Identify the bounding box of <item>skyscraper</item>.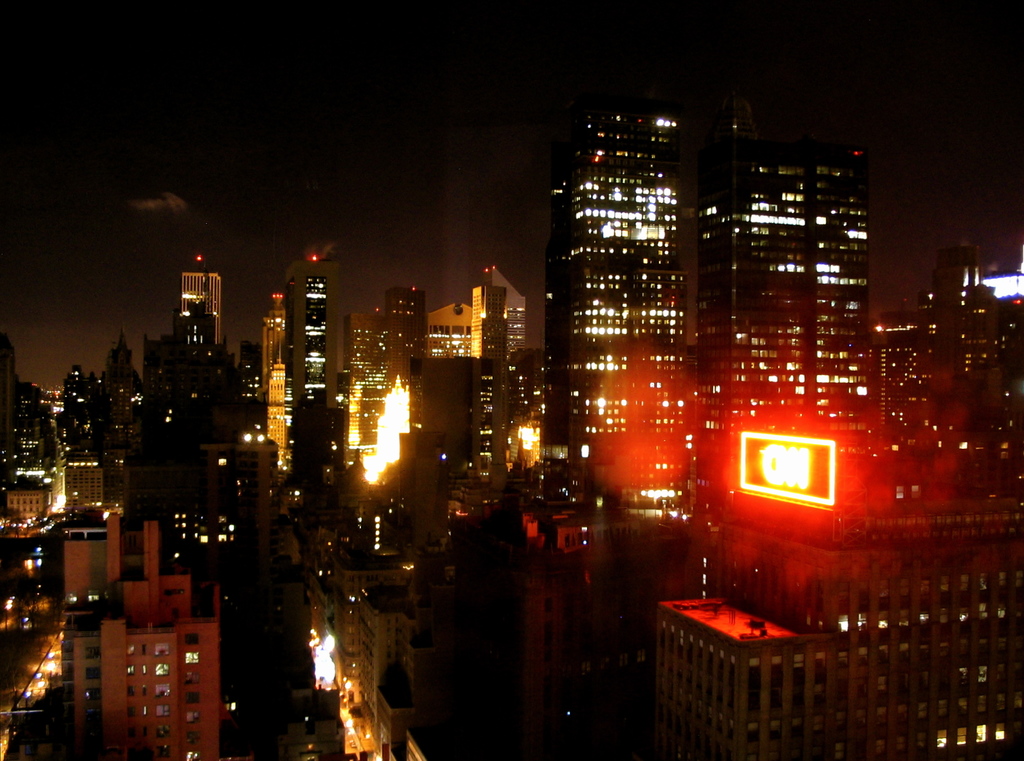
box=[305, 270, 333, 467].
